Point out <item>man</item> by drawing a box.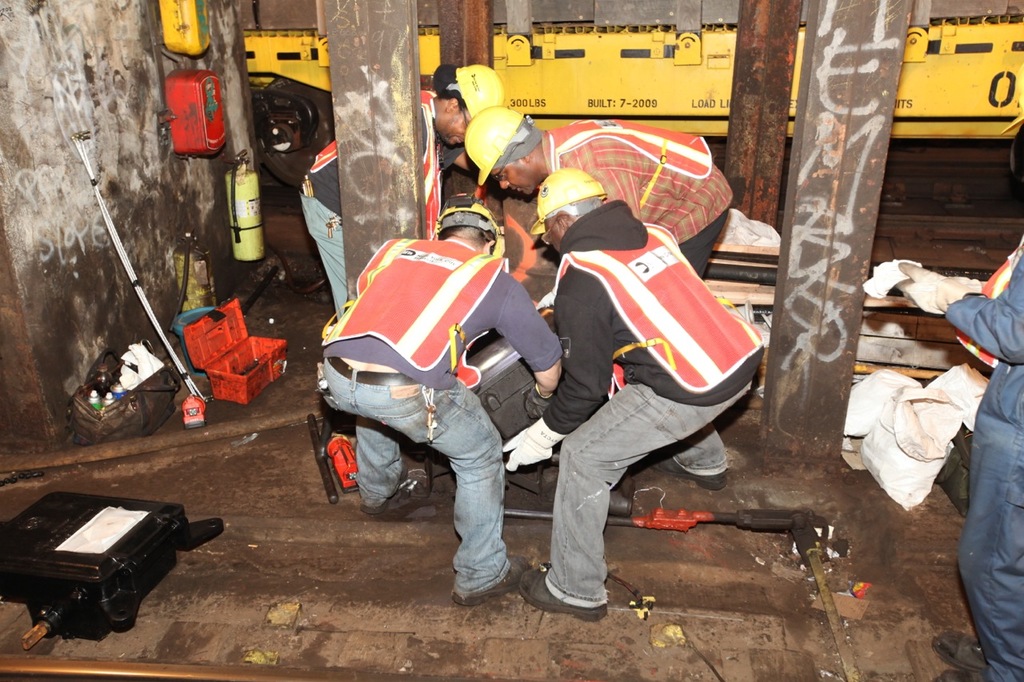
x1=461 y1=89 x2=731 y2=281.
